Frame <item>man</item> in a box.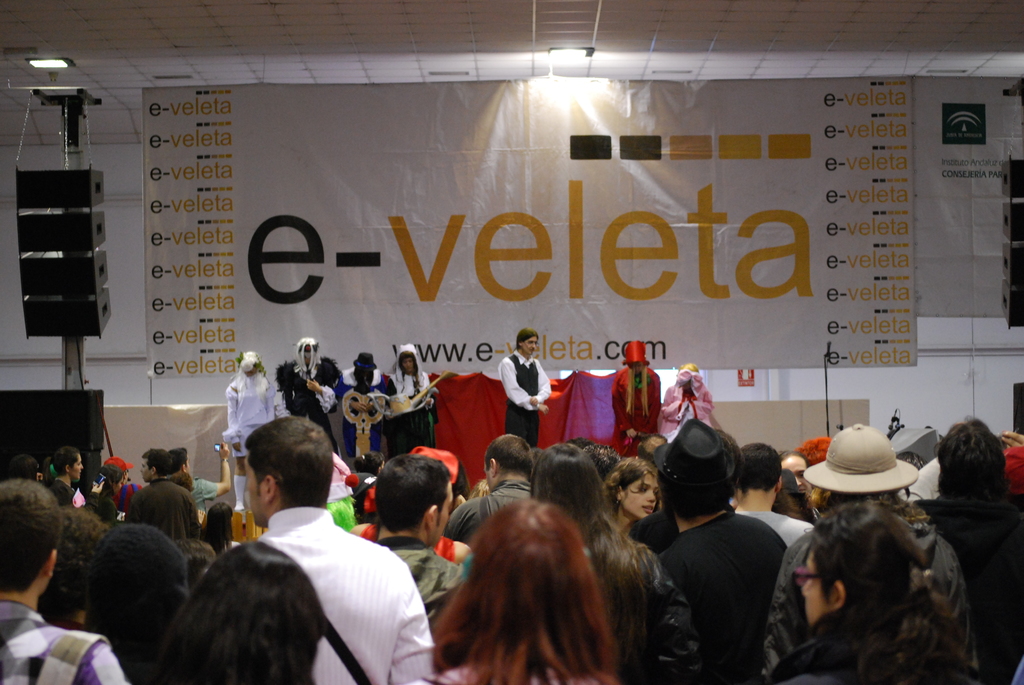
(x1=911, y1=416, x2=1023, y2=684).
